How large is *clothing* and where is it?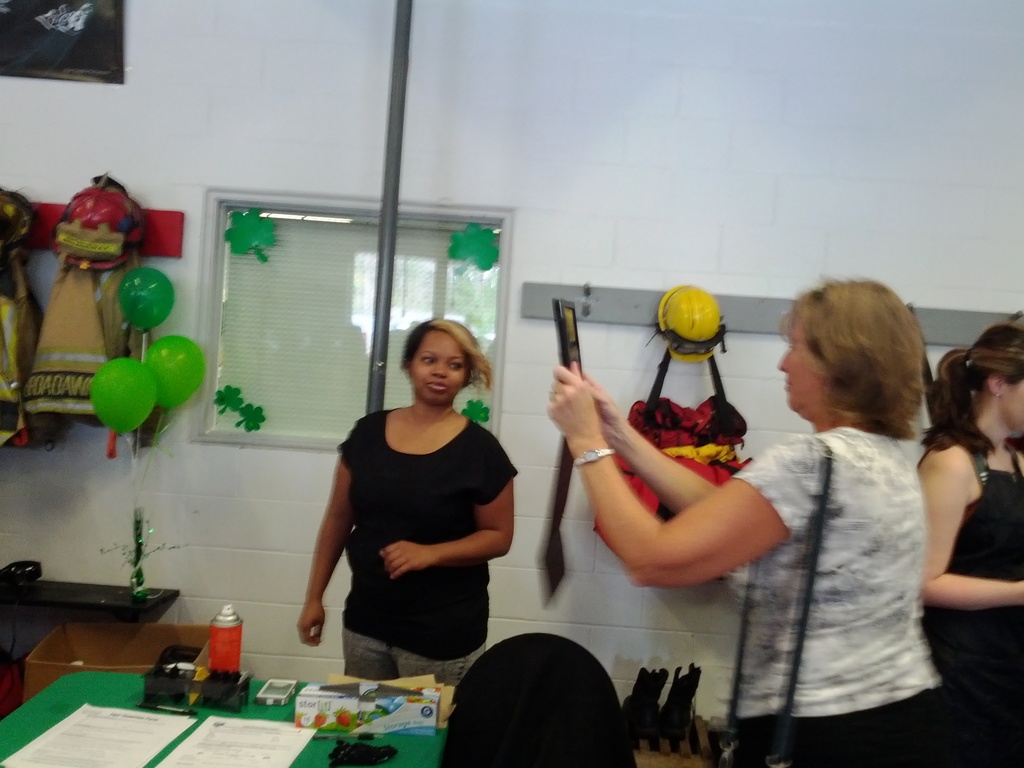
Bounding box: 342/624/485/692.
